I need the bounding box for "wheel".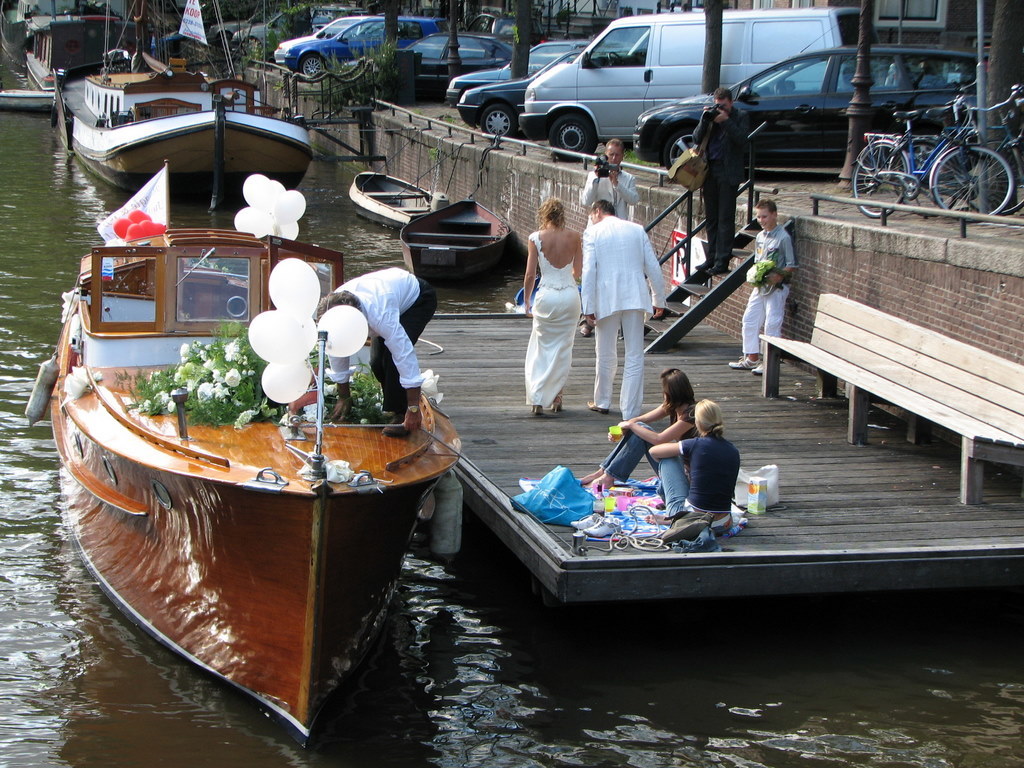
Here it is: {"left": 774, "top": 83, "right": 792, "bottom": 94}.
